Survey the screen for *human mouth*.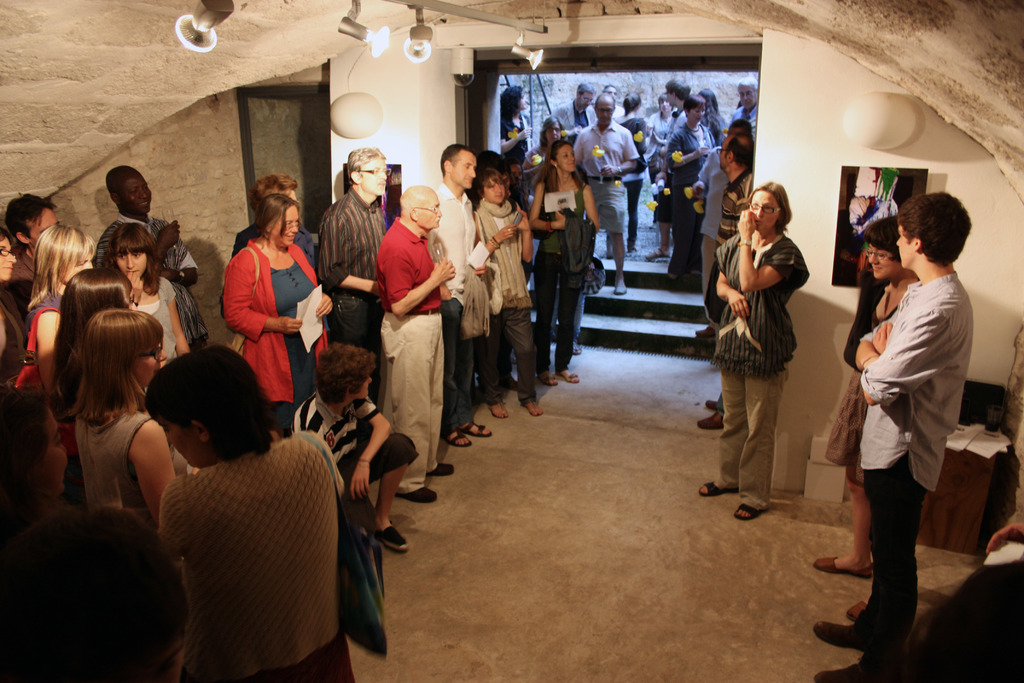
Survey found: <box>139,200,151,208</box>.
